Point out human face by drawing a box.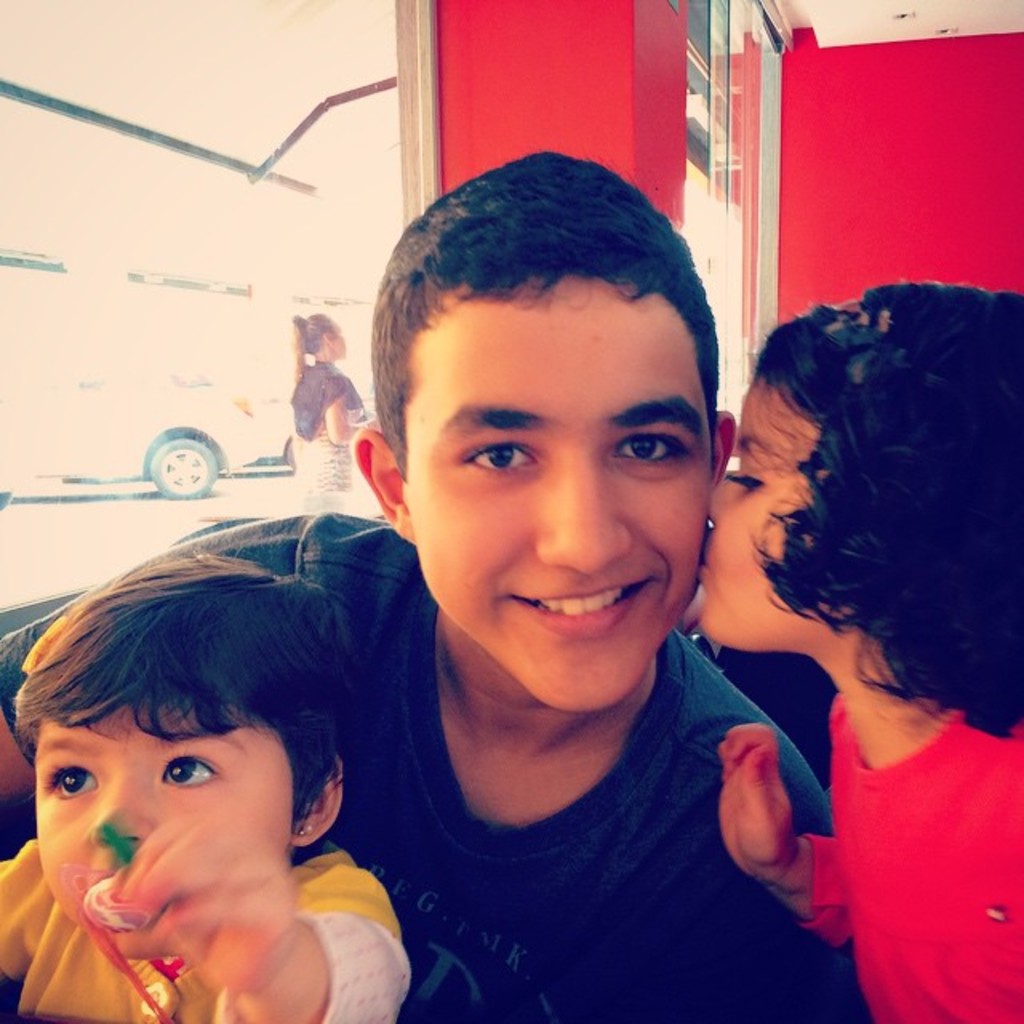
406,269,715,712.
